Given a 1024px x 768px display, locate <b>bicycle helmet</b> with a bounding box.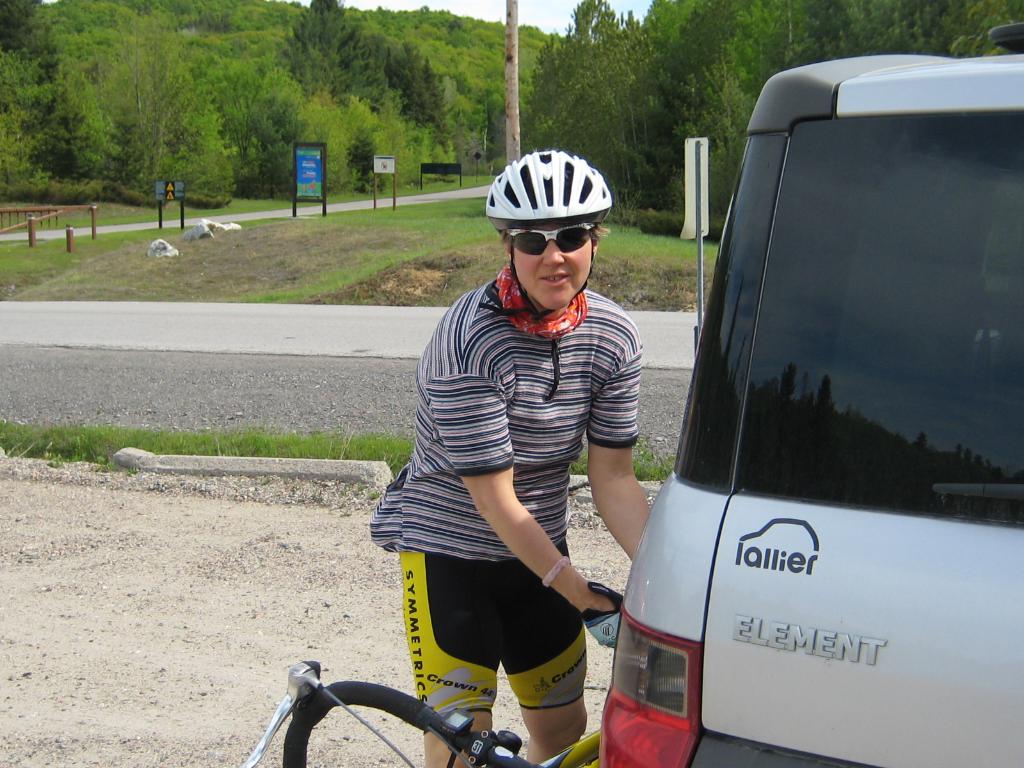
Located: left=488, top=146, right=612, bottom=220.
